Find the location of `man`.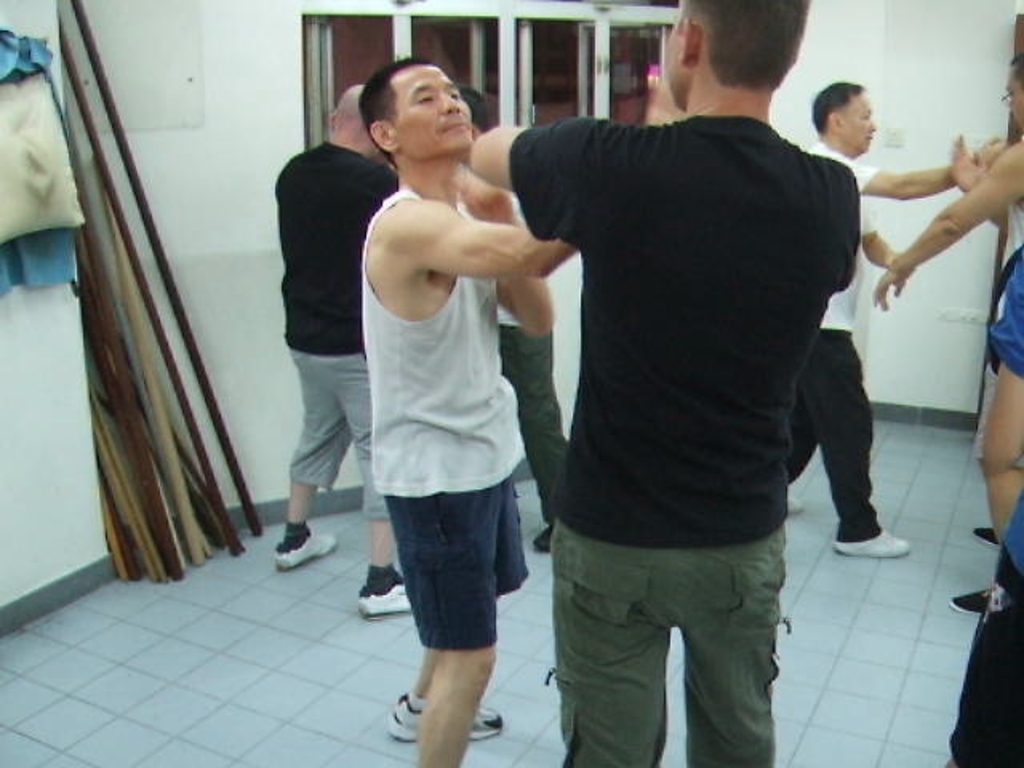
Location: box=[869, 54, 1022, 616].
